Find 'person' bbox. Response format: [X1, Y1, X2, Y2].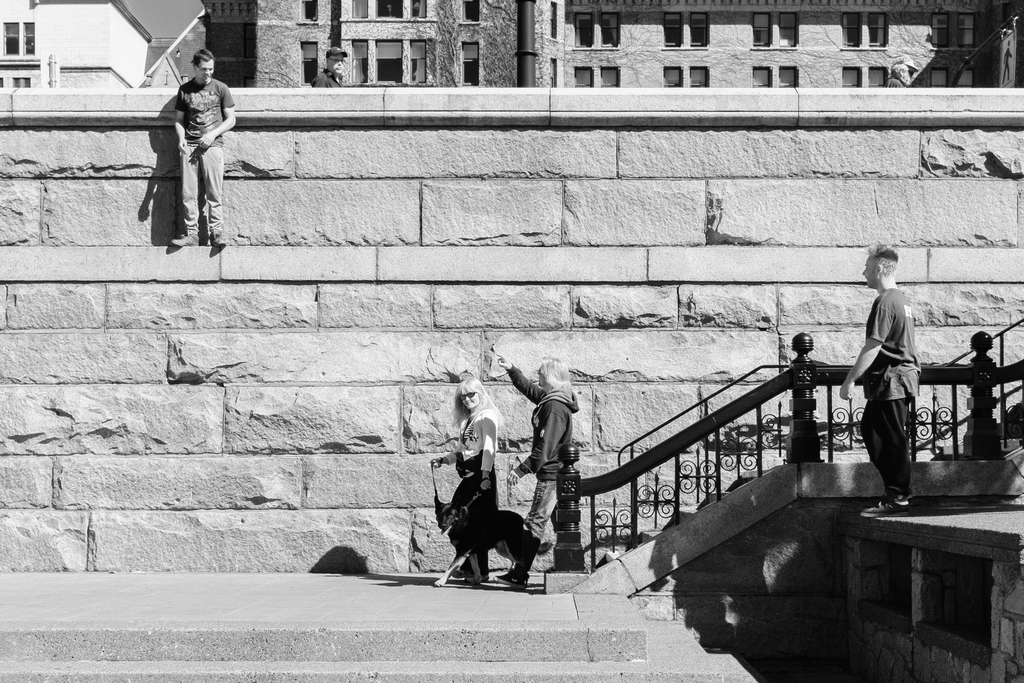
[889, 54, 920, 86].
